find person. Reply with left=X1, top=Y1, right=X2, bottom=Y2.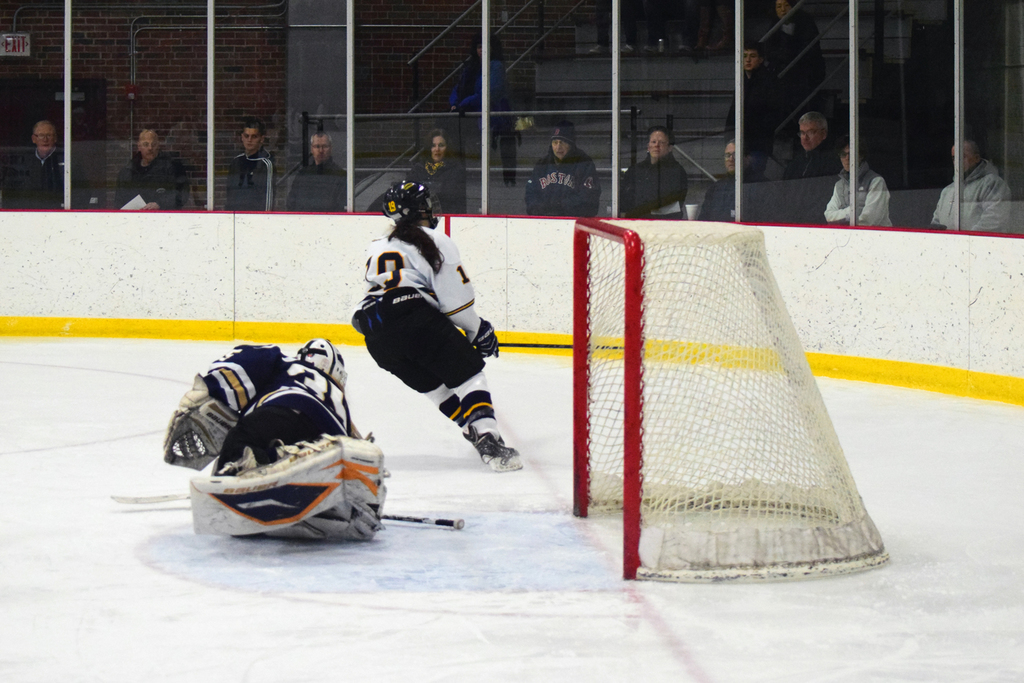
left=728, top=36, right=787, bottom=143.
